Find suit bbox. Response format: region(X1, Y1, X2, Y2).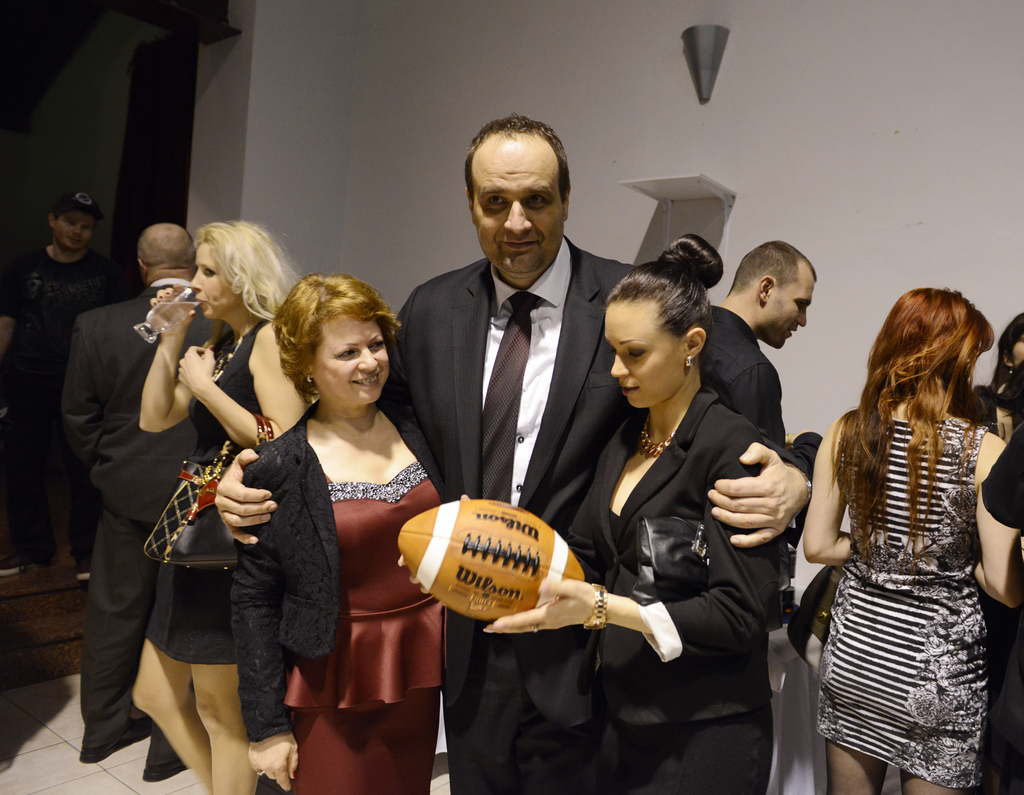
region(253, 240, 804, 794).
